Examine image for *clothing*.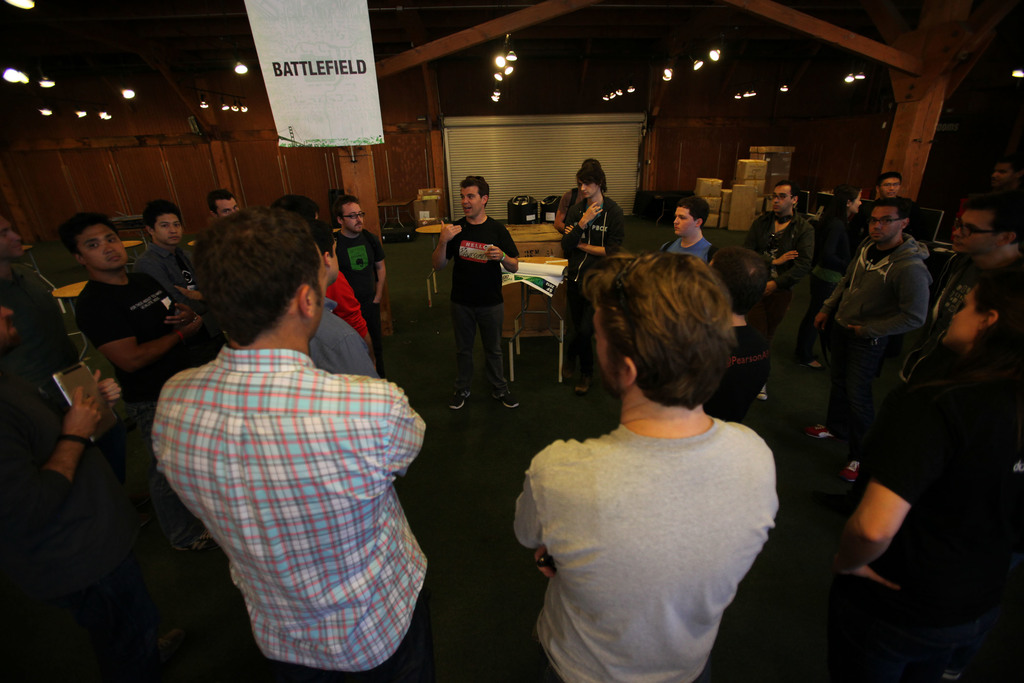
Examination result: [439,212,527,382].
